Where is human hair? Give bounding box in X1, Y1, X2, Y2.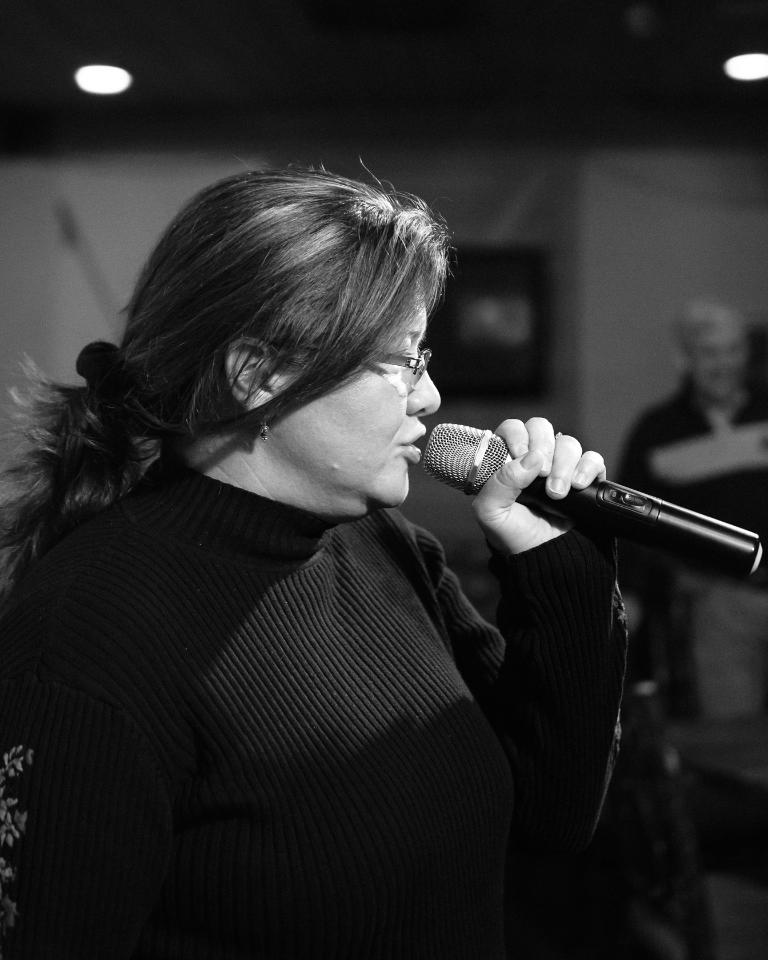
104, 148, 451, 505.
